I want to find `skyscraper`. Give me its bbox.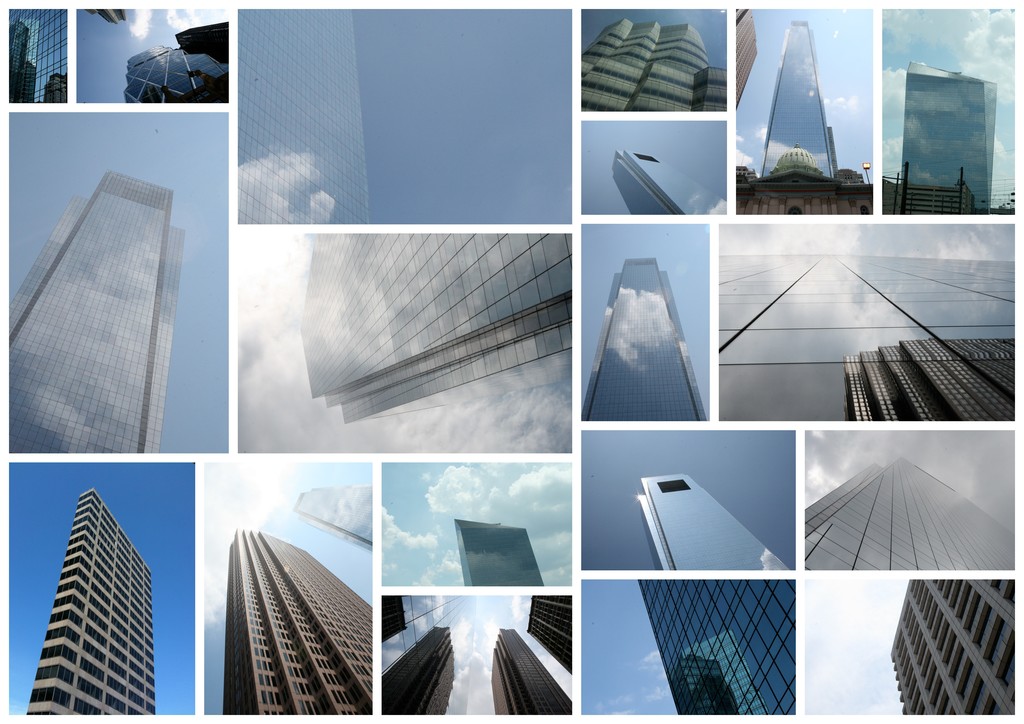
<bbox>220, 516, 377, 701</bbox>.
